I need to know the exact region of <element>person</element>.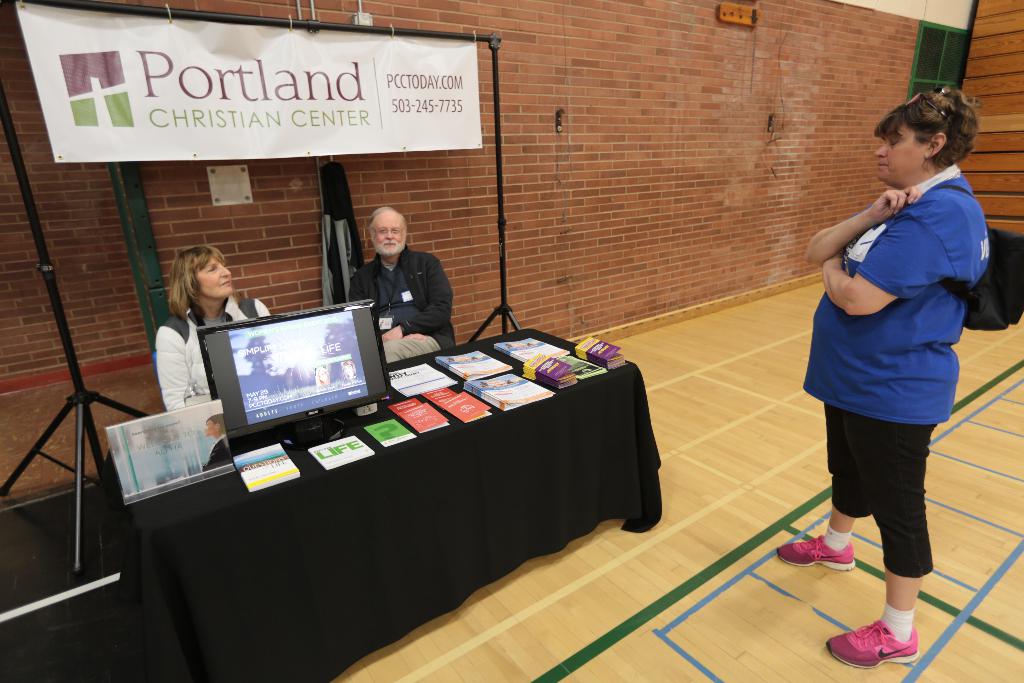
Region: [200,417,229,467].
